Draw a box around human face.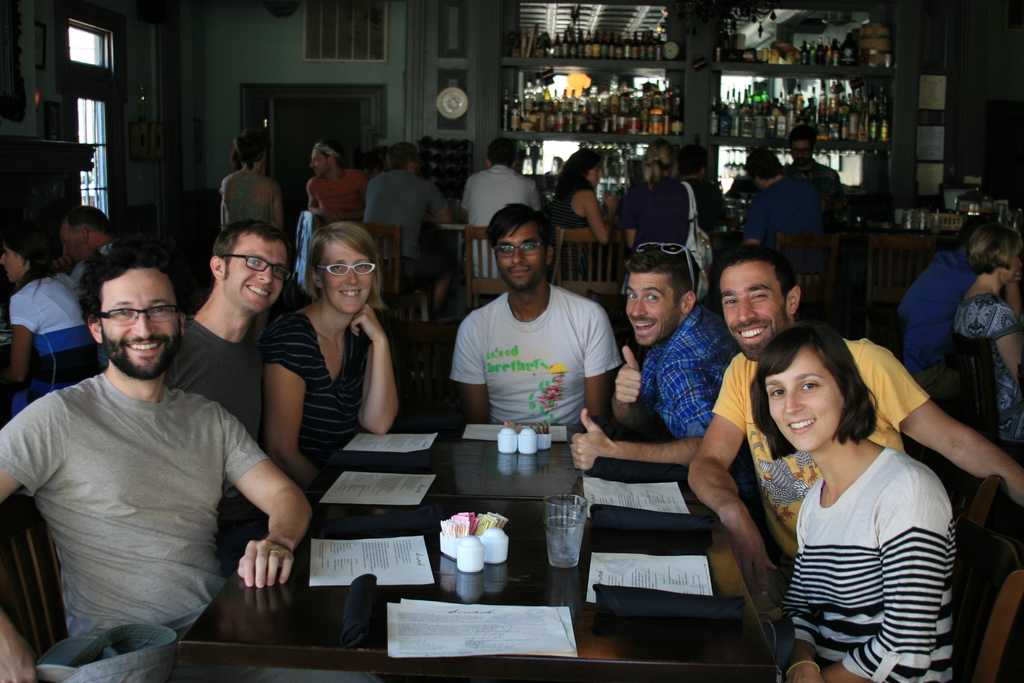
left=620, top=269, right=680, bottom=344.
